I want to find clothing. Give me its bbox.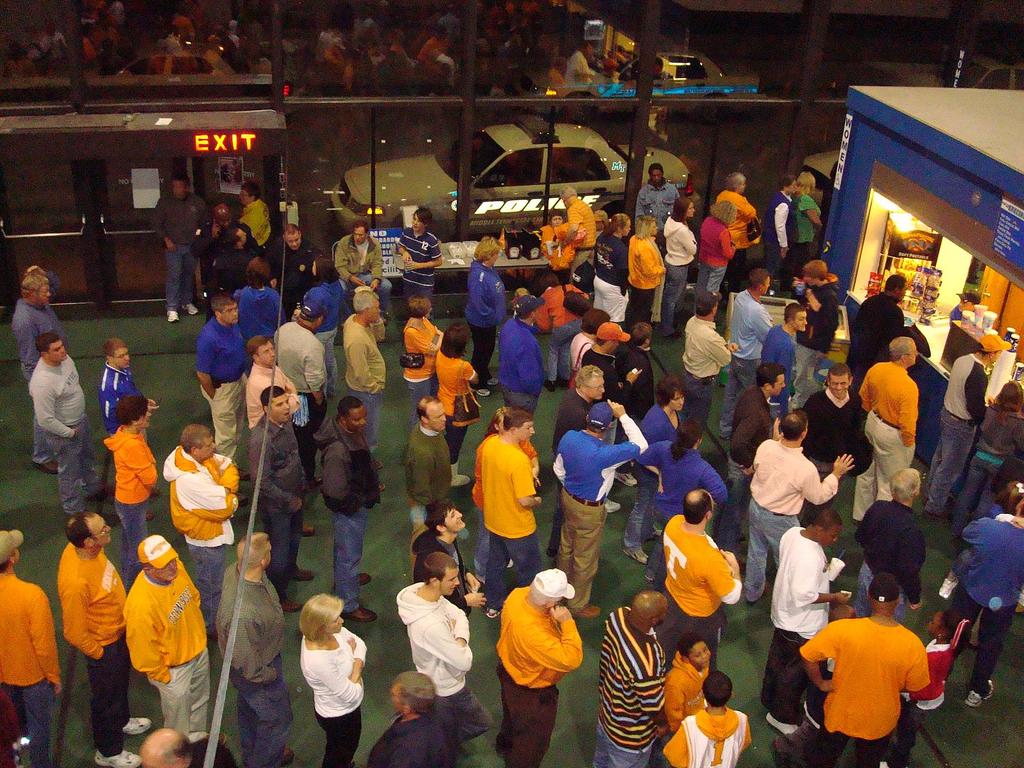
rect(154, 193, 201, 319).
